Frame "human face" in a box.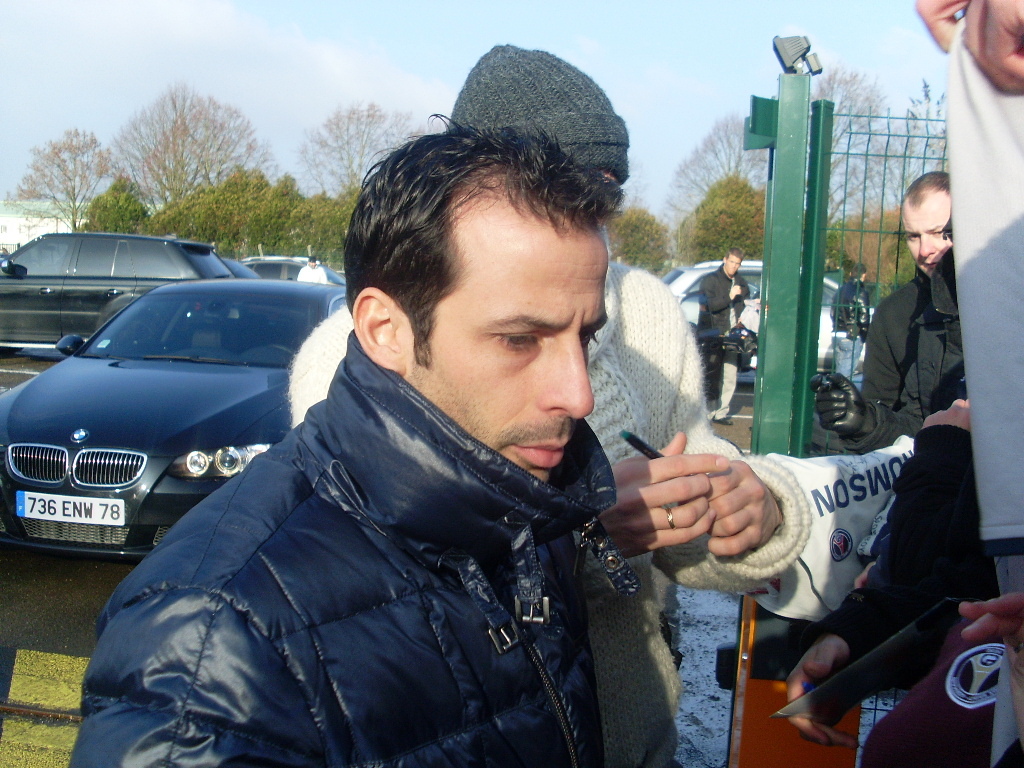
{"left": 415, "top": 234, "right": 609, "bottom": 483}.
